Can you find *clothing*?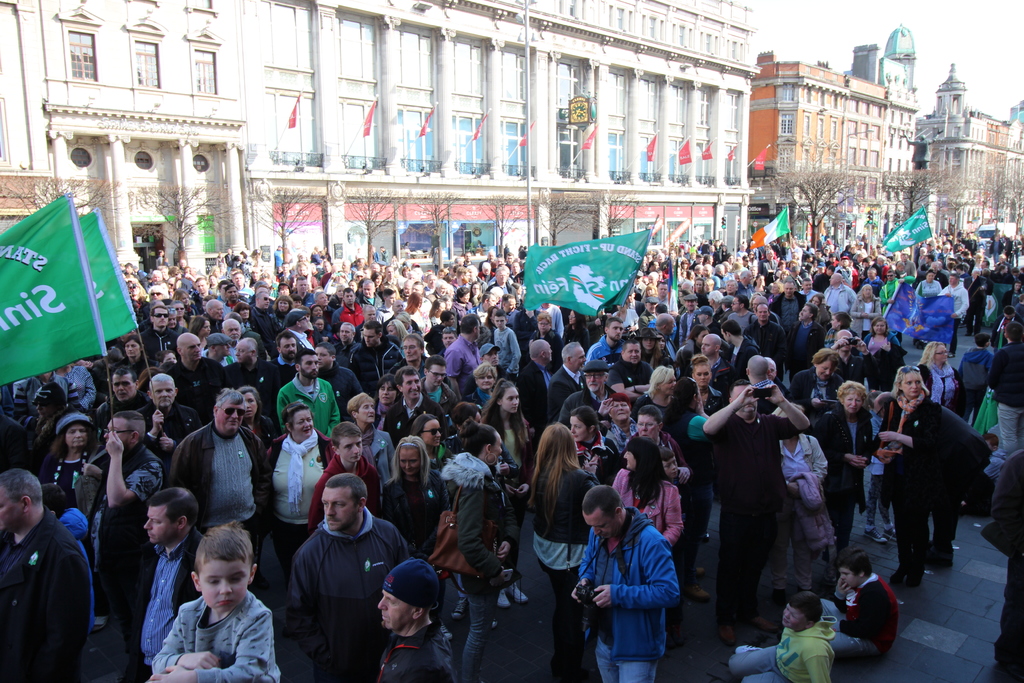
Yes, bounding box: [918,365,956,416].
